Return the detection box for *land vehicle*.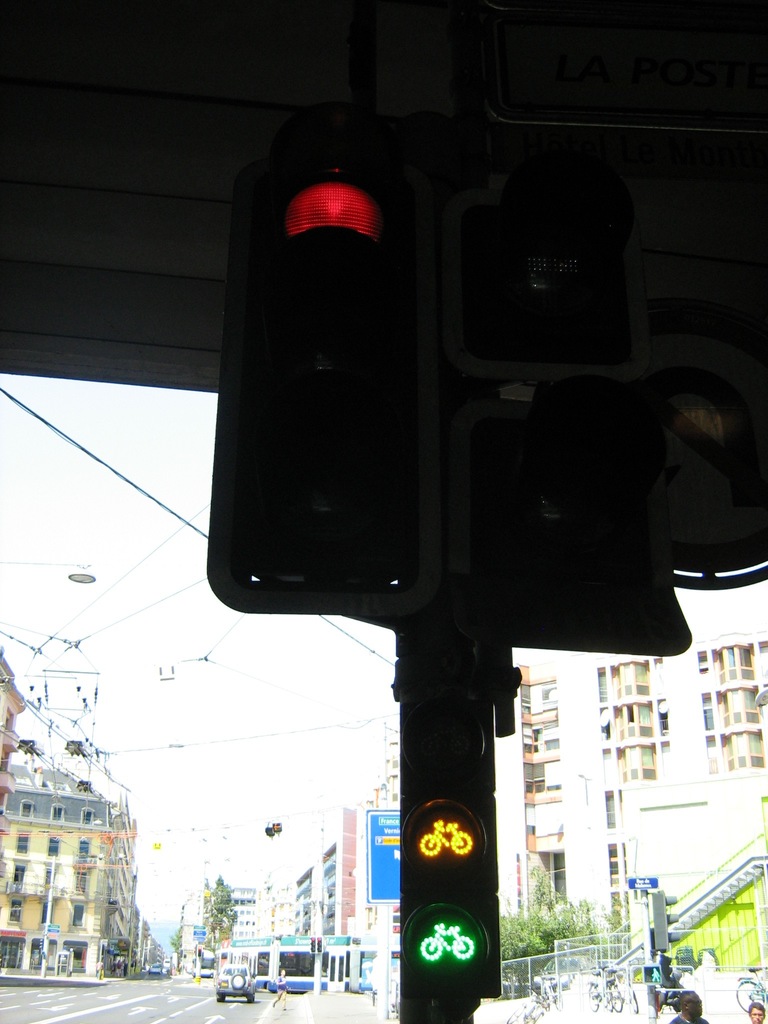
bbox=[739, 960, 767, 1014].
